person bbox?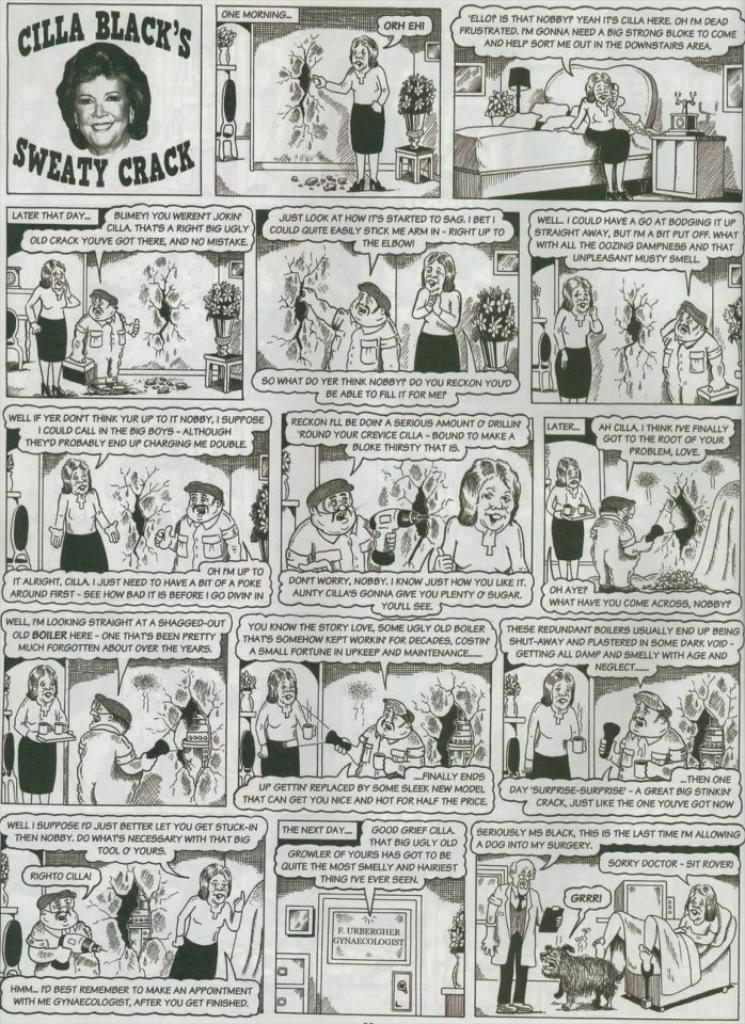
box=[13, 666, 70, 804]
